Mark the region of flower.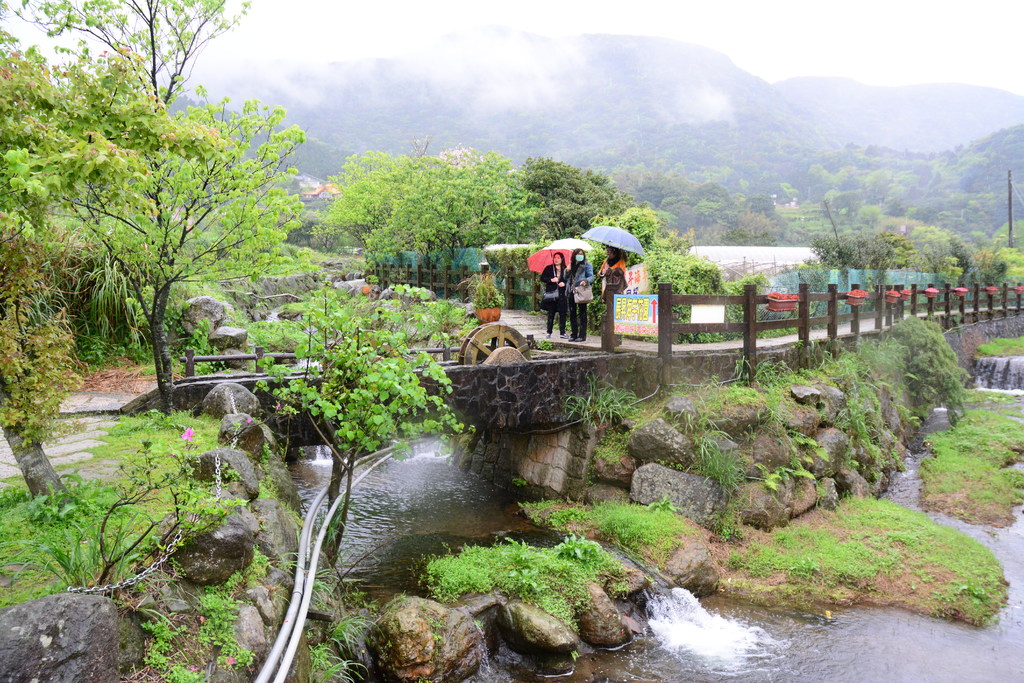
Region: x1=245, y1=417, x2=253, y2=424.
